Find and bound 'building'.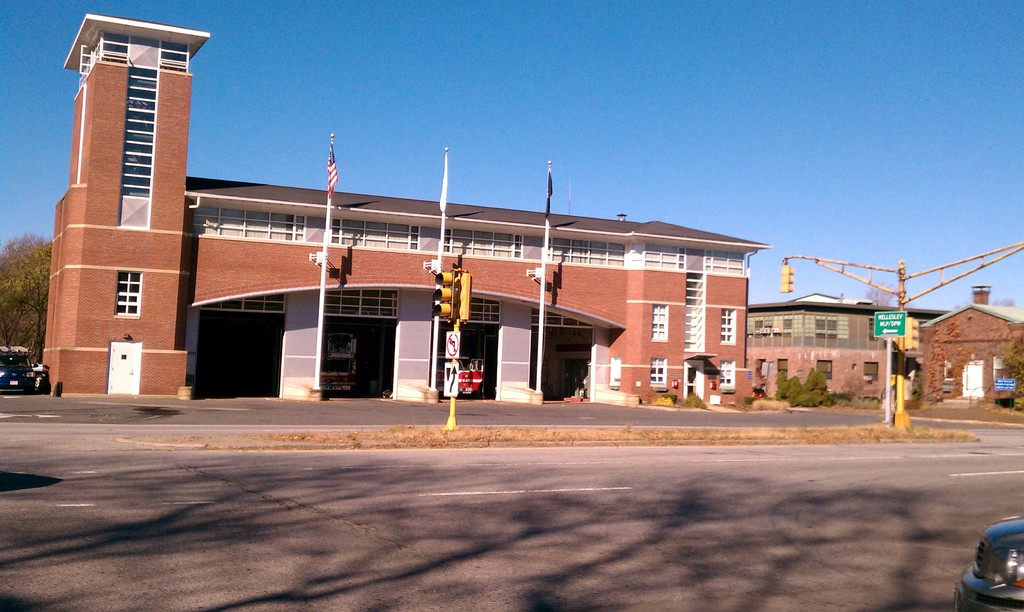
Bound: <region>40, 13, 774, 407</region>.
